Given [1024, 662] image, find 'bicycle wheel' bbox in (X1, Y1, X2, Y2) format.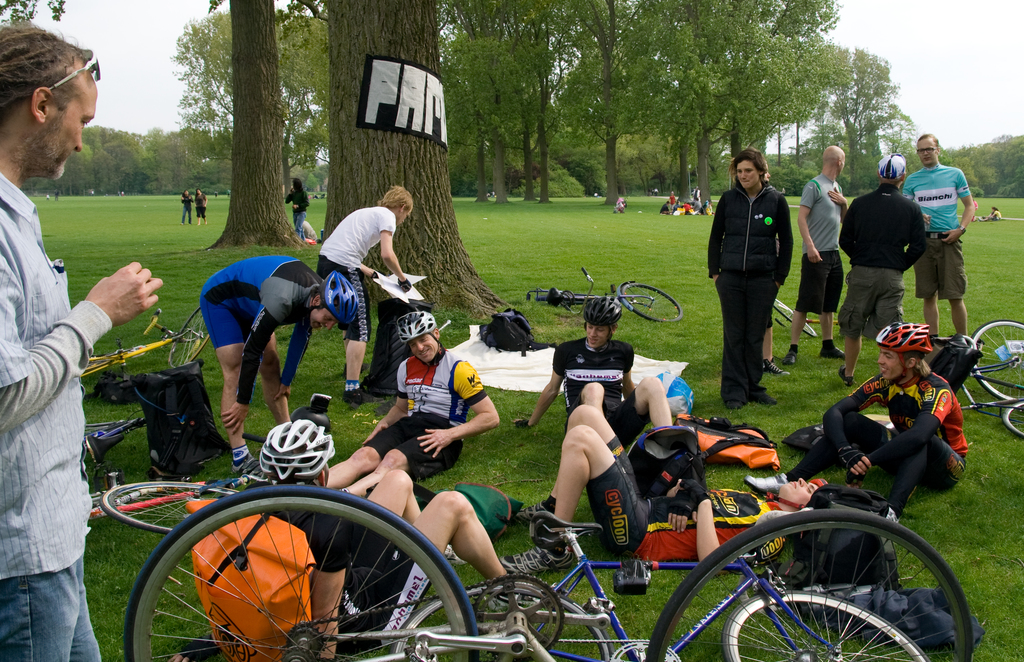
(641, 507, 973, 661).
